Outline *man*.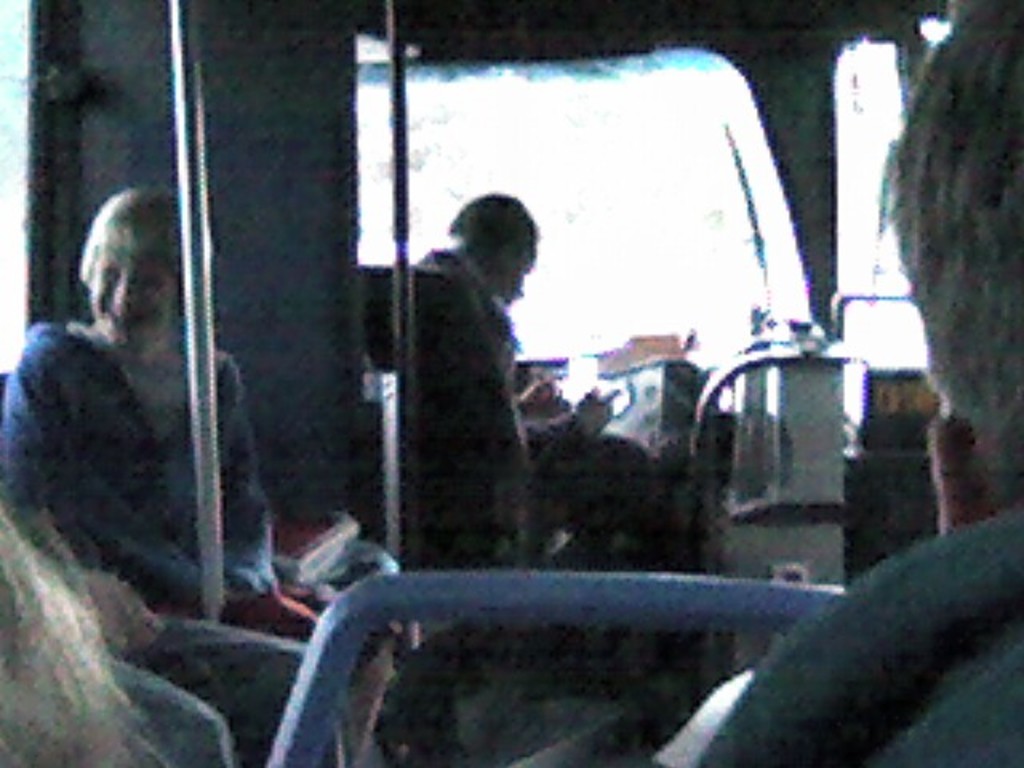
Outline: 363/168/667/557.
